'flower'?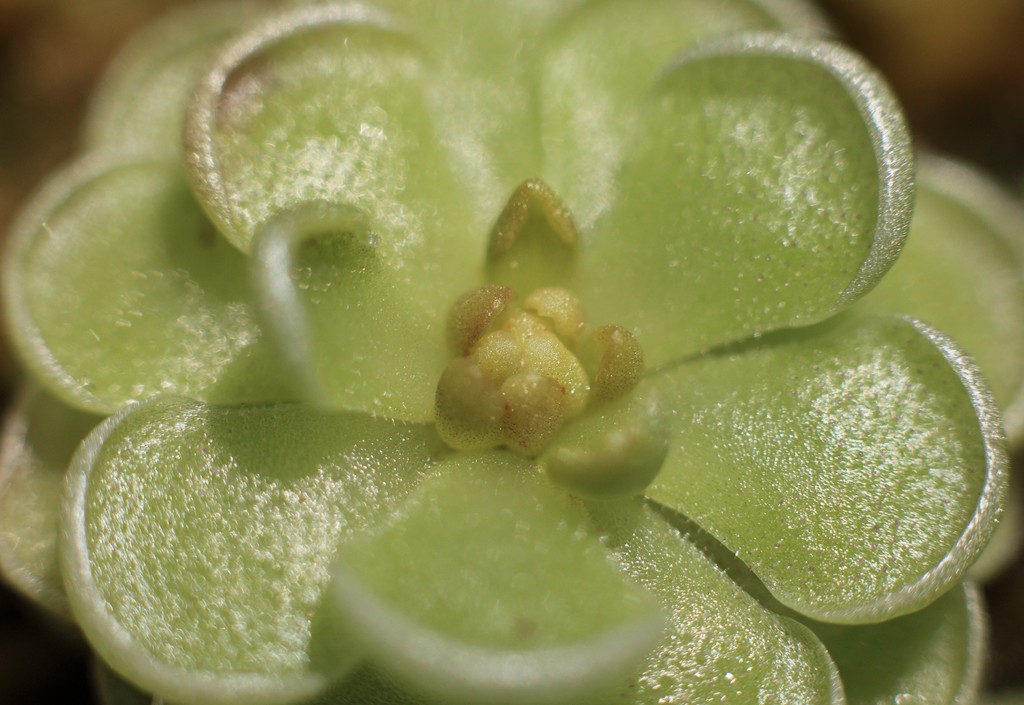
(35,16,968,694)
